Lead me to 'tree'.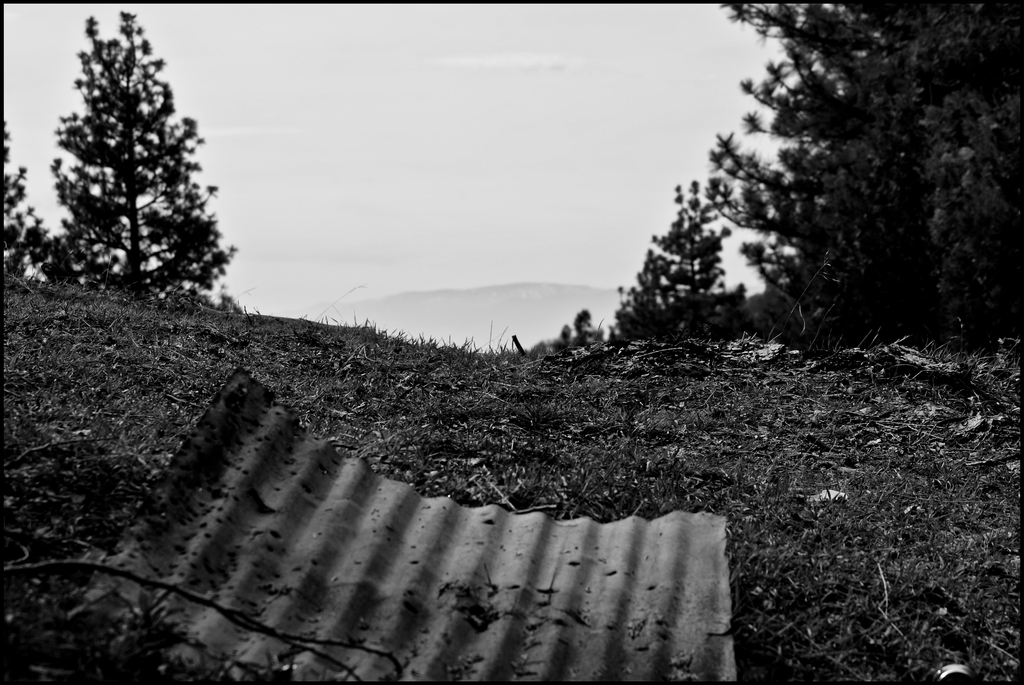
Lead to <box>602,178,747,356</box>.
